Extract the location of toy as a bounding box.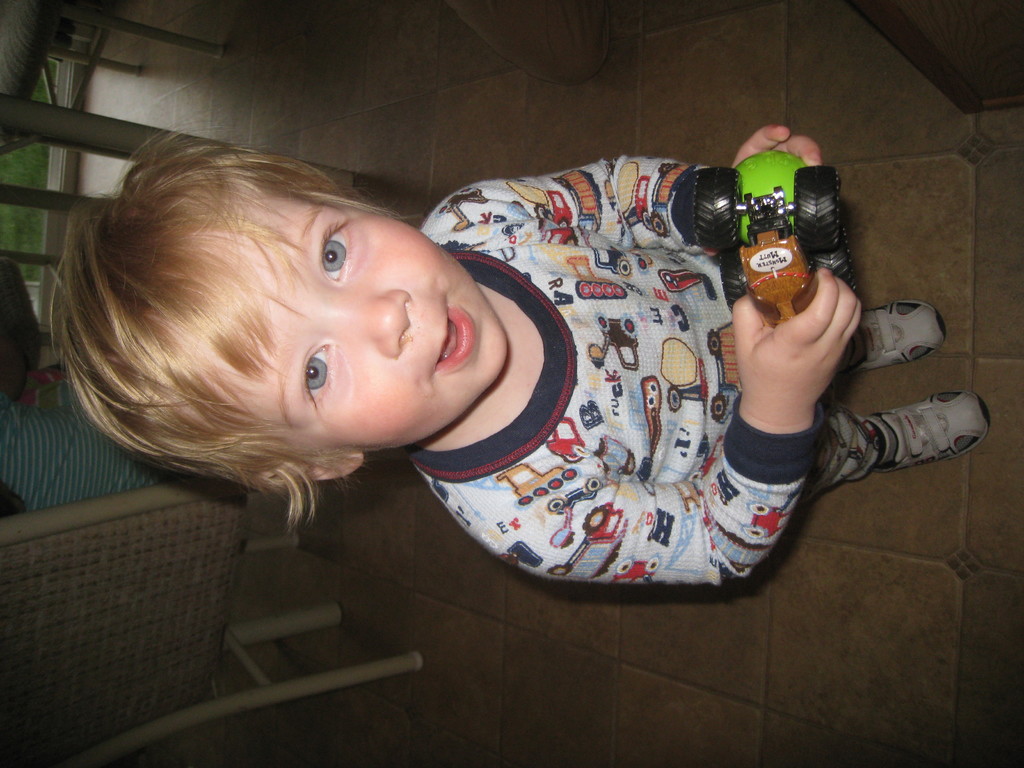
bbox(721, 118, 856, 317).
